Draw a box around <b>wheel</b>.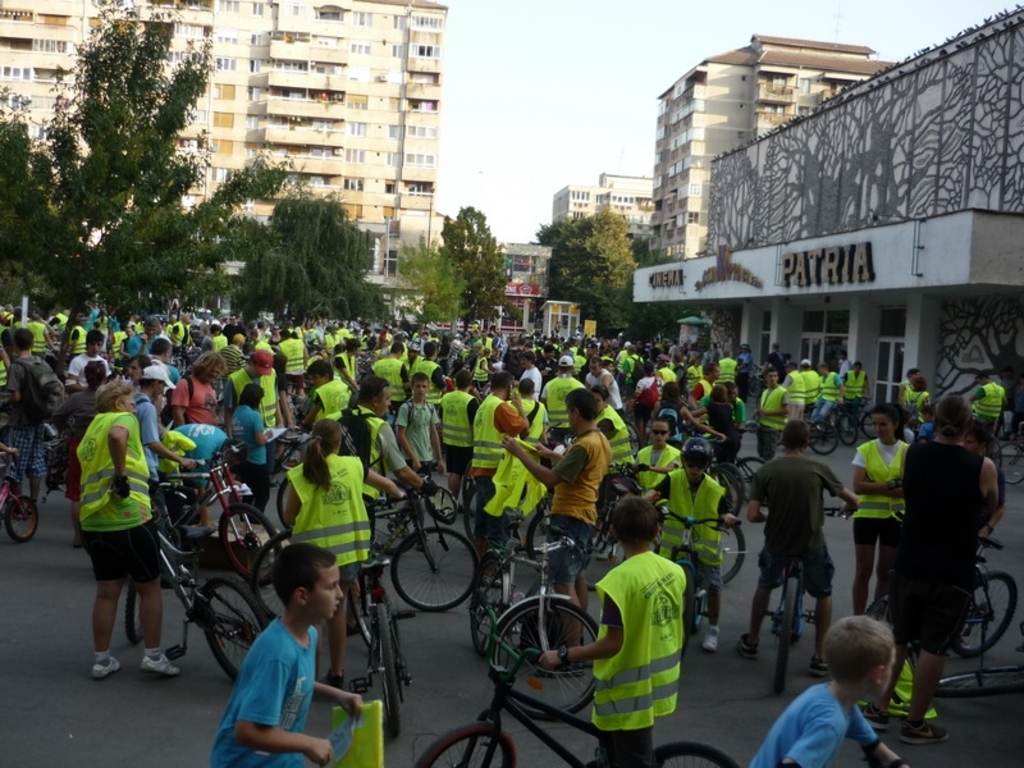
497,611,600,699.
